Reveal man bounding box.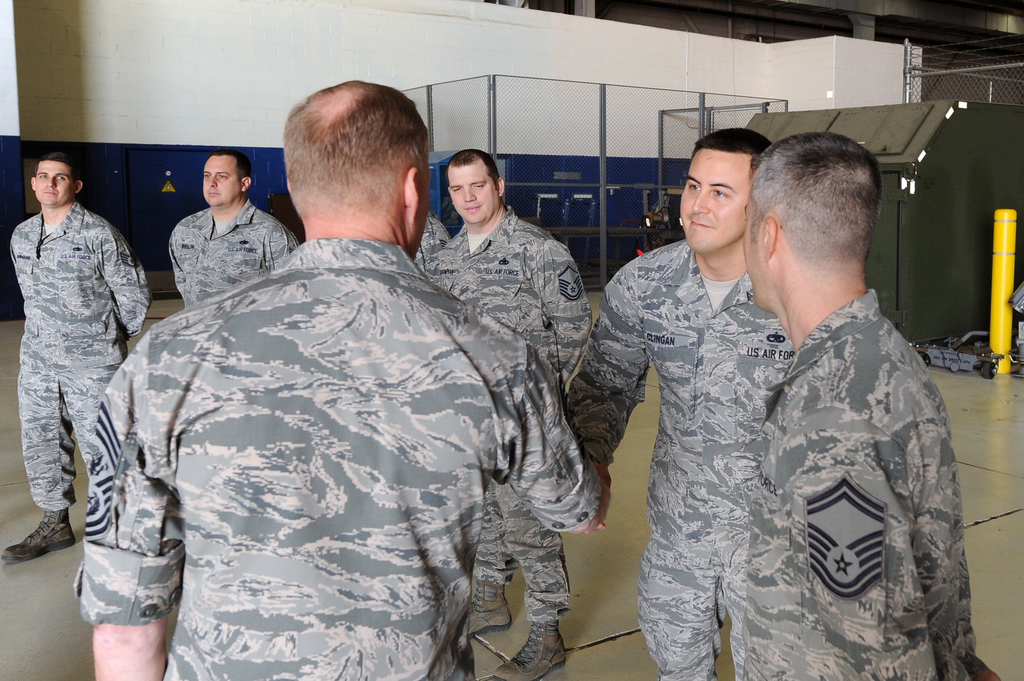
Revealed: <bbox>72, 79, 614, 680</bbox>.
